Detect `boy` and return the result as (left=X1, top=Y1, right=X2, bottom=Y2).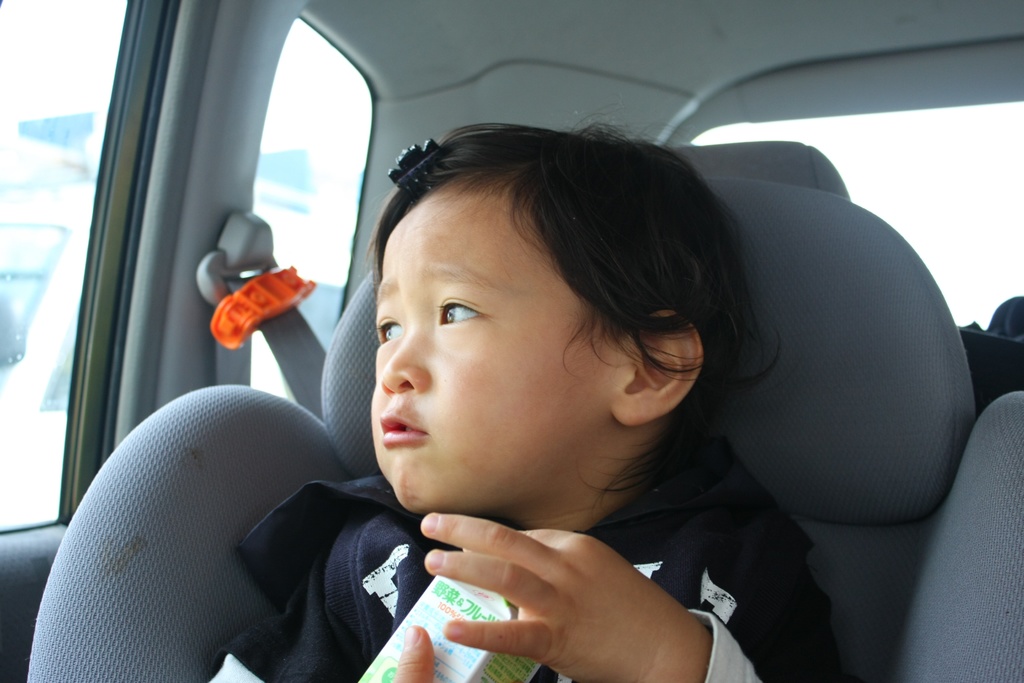
(left=132, top=92, right=847, bottom=674).
